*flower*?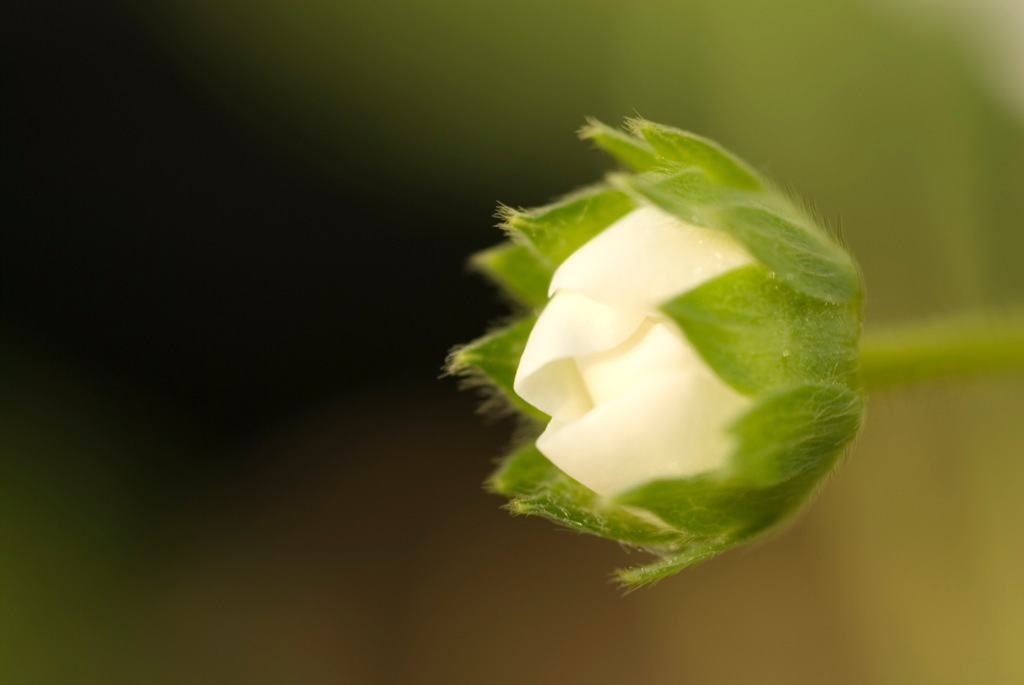
bbox(476, 92, 862, 592)
